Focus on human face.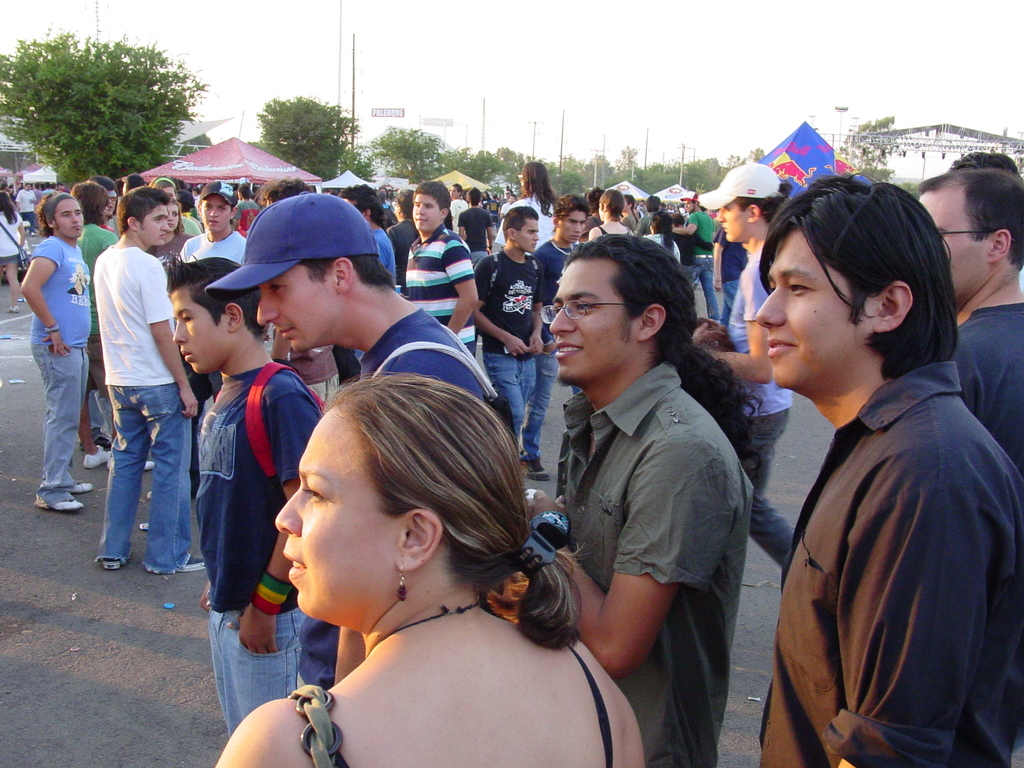
Focused at 257 275 343 356.
